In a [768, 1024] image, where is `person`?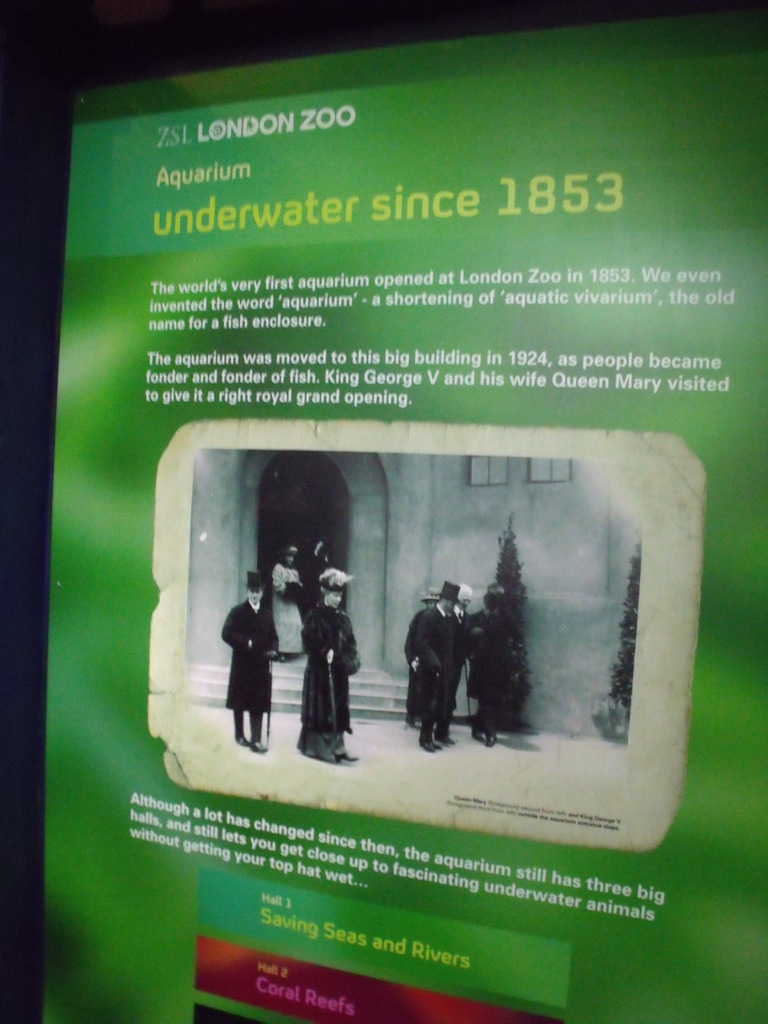
l=217, t=573, r=285, b=749.
